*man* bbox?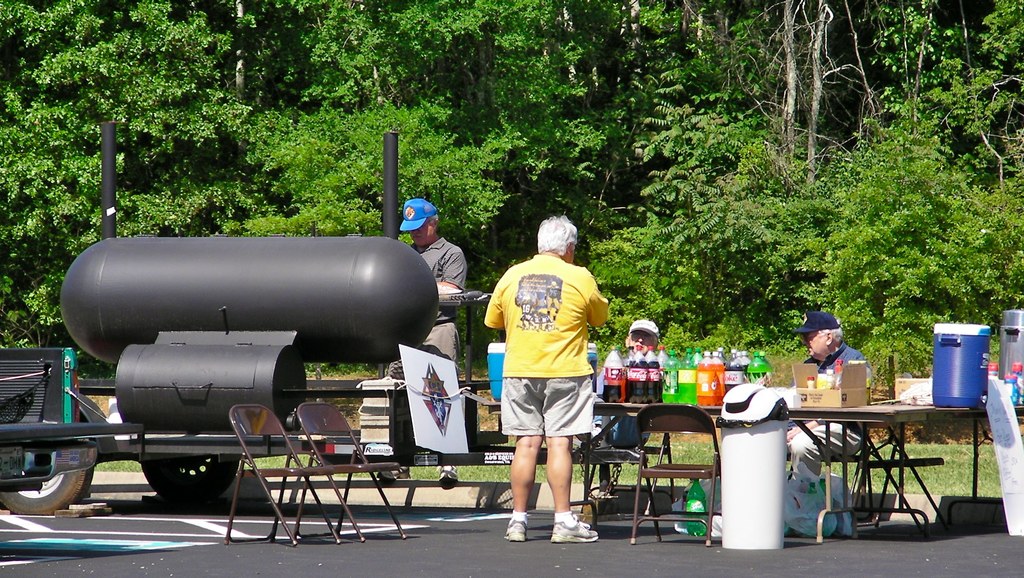
box=[483, 211, 620, 549]
